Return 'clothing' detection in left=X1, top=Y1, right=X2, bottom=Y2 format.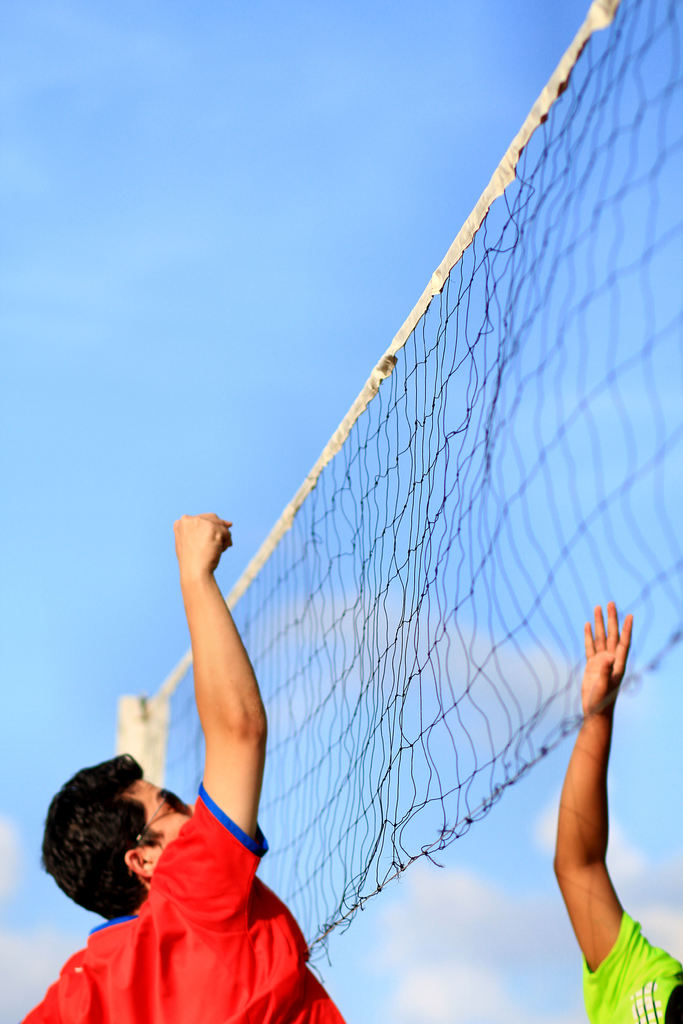
left=580, top=910, right=682, bottom=1023.
